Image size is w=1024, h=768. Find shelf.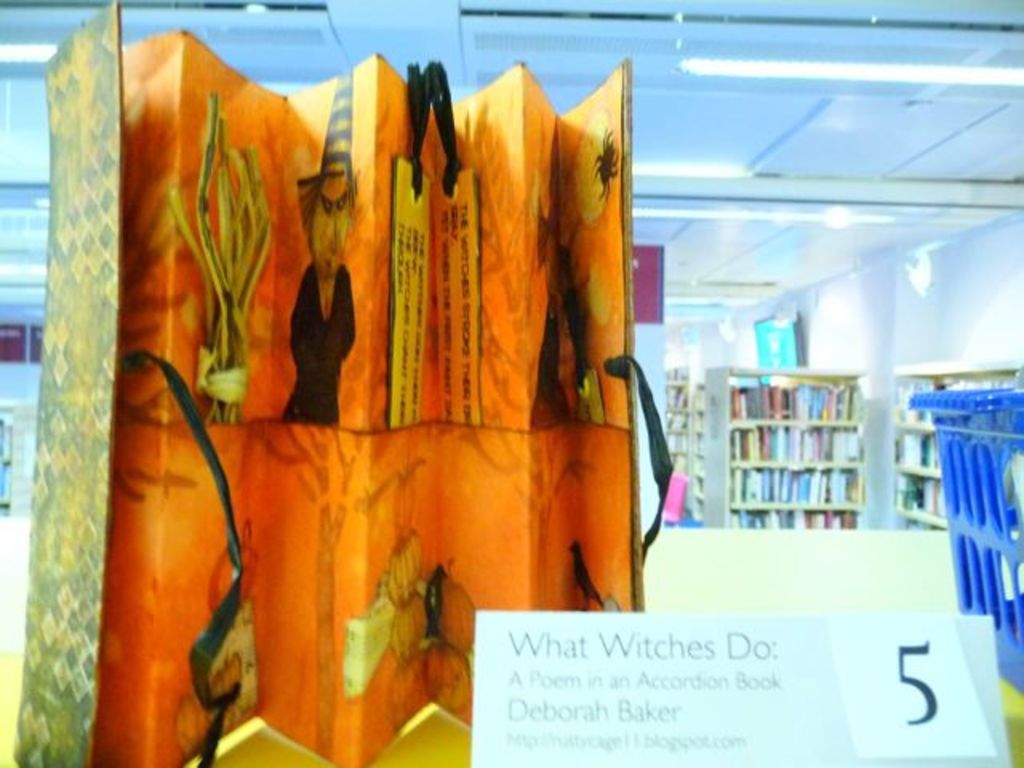
BBox(880, 376, 1013, 430).
